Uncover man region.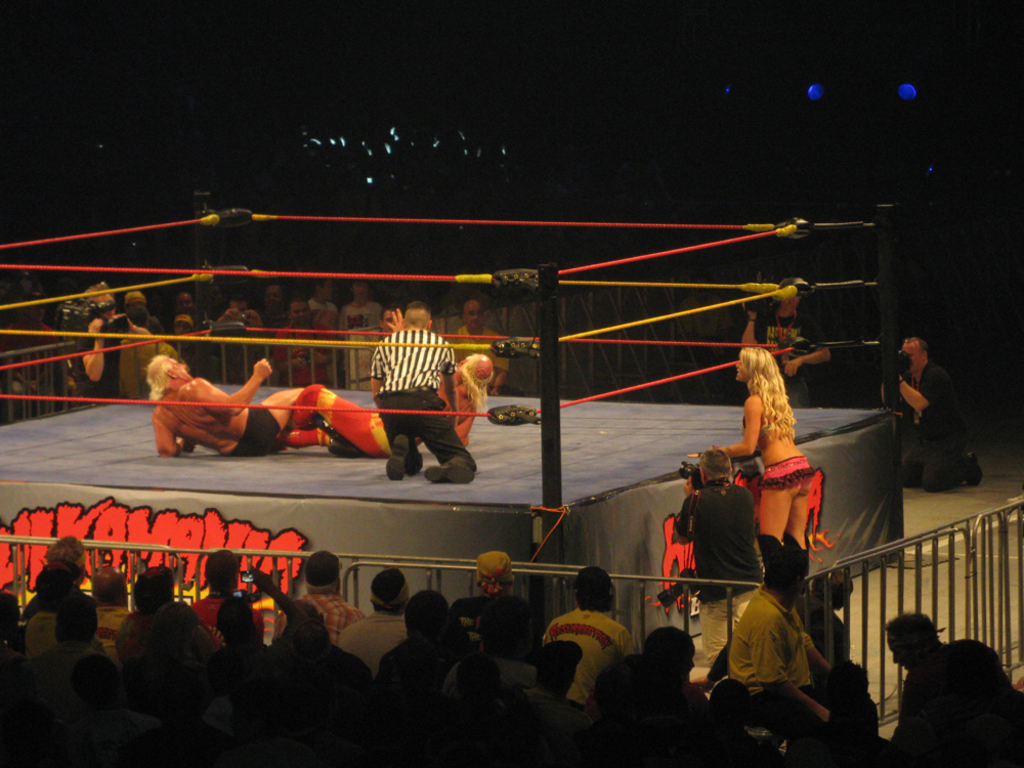
Uncovered: [left=670, top=446, right=764, bottom=670].
